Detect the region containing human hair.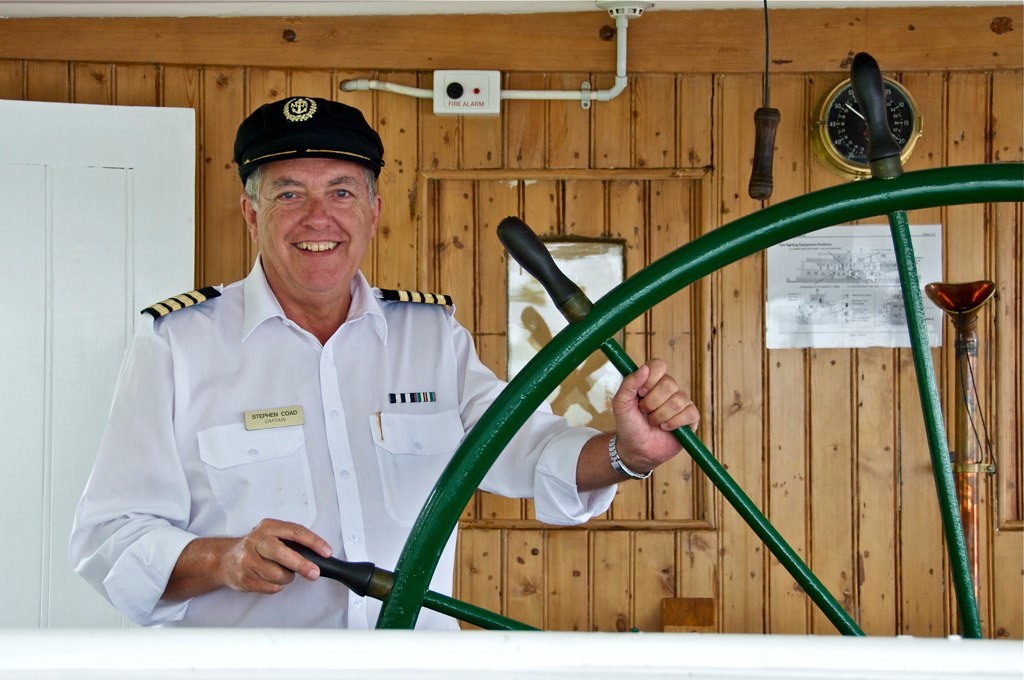
{"x1": 231, "y1": 137, "x2": 376, "y2": 215}.
